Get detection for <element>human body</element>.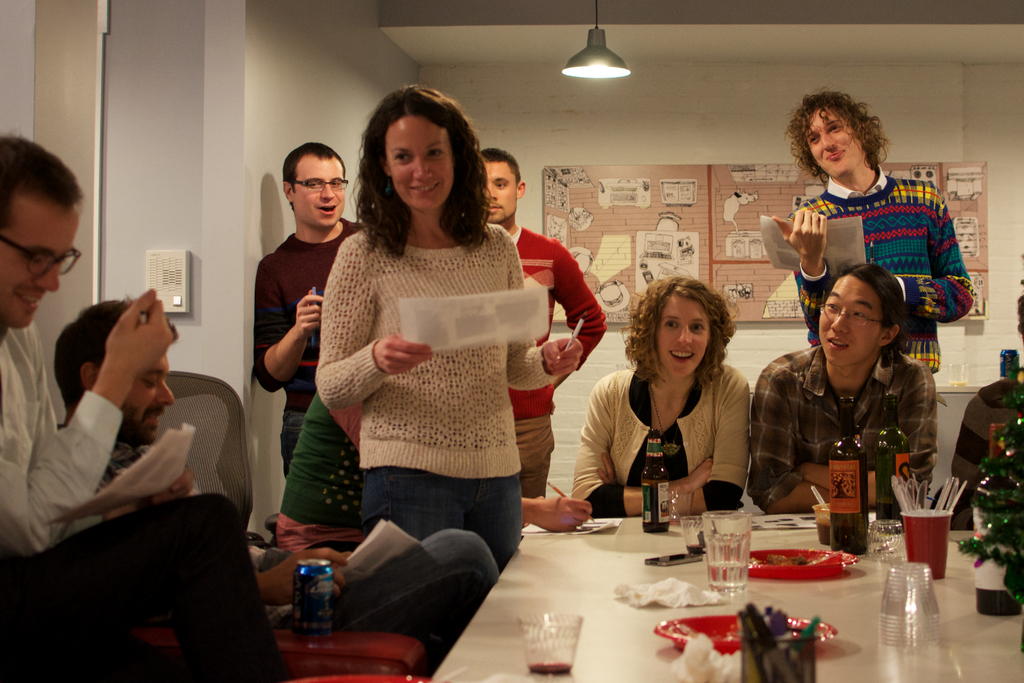
Detection: <bbox>774, 165, 977, 381</bbox>.
